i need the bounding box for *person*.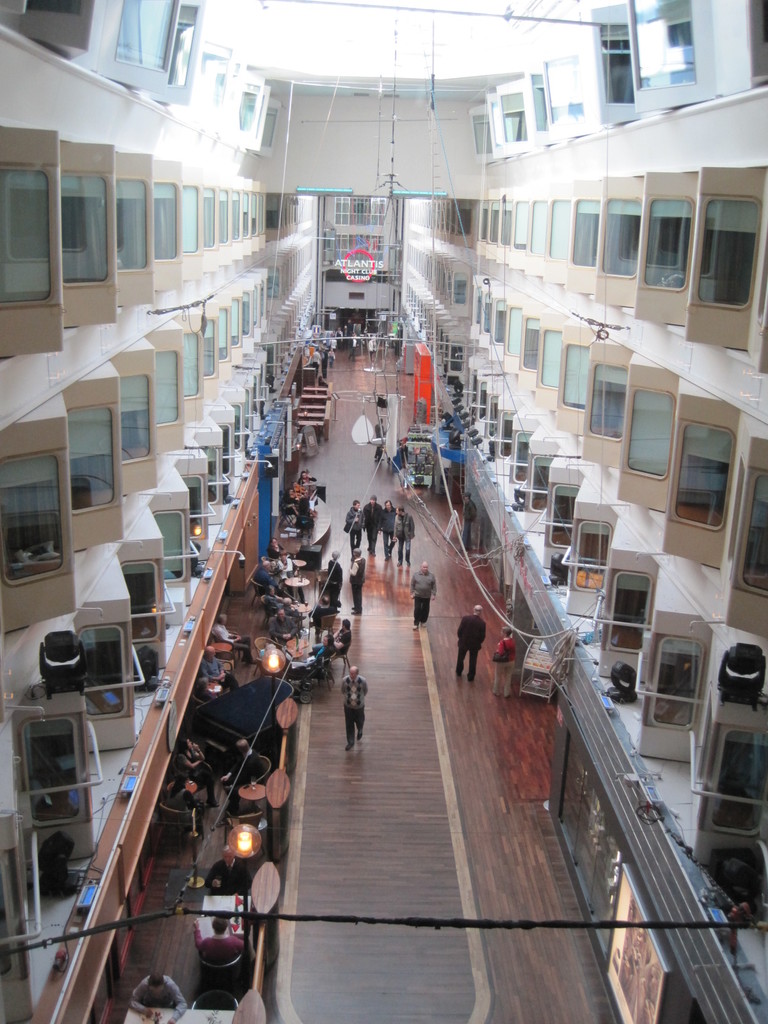
Here it is: [256, 589, 284, 598].
